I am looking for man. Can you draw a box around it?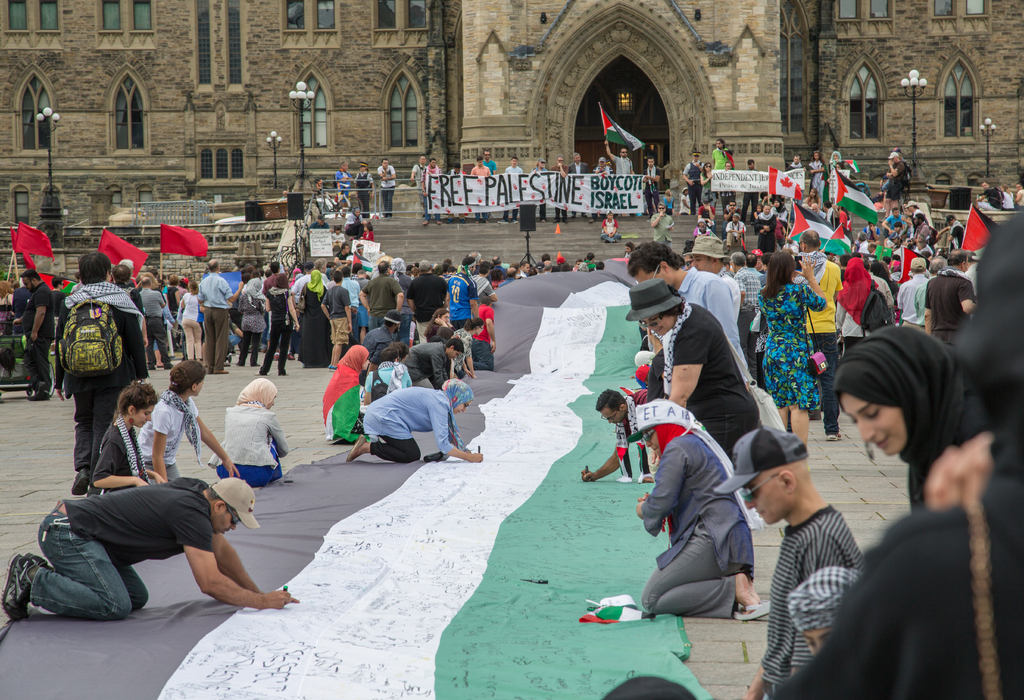
Sure, the bounding box is BBox(931, 210, 967, 256).
